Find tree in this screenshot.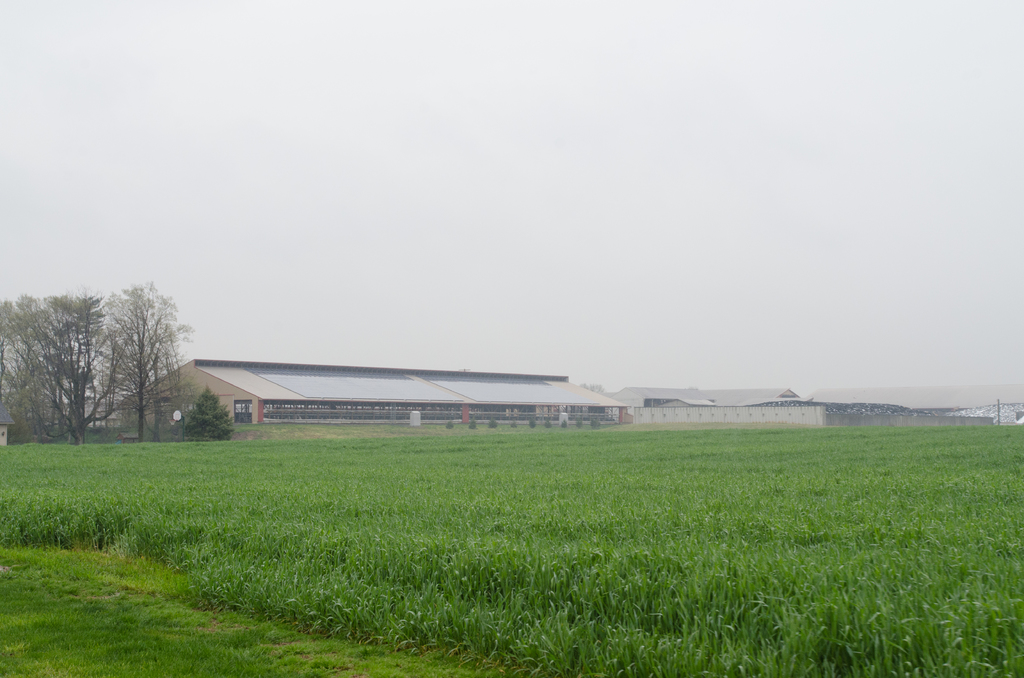
The bounding box for tree is rect(588, 416, 599, 432).
